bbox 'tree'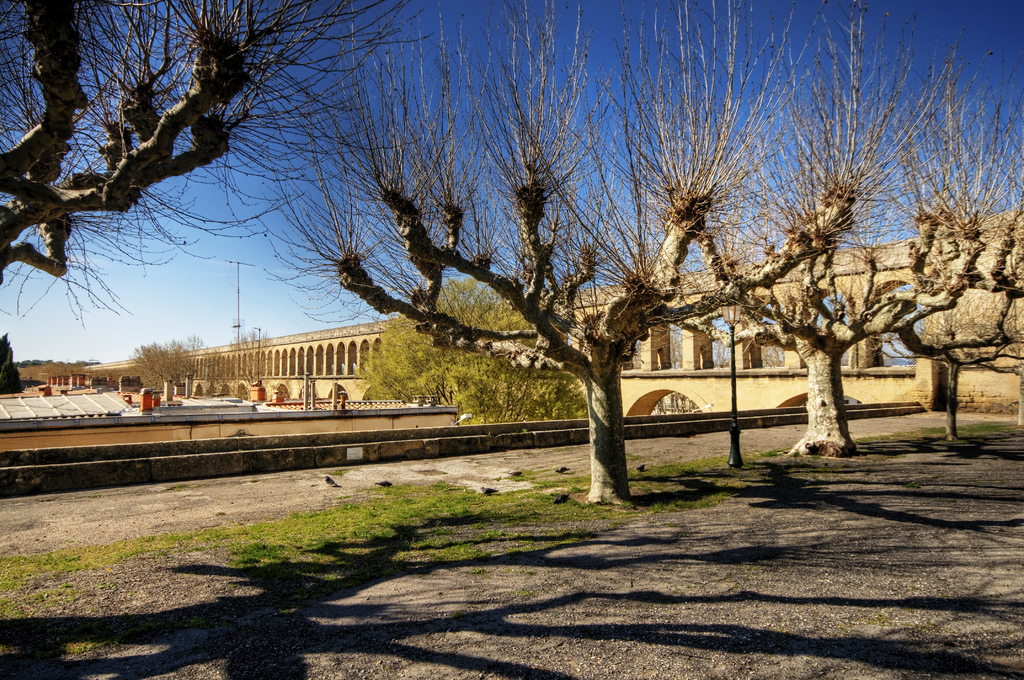
(left=362, top=280, right=499, bottom=403)
